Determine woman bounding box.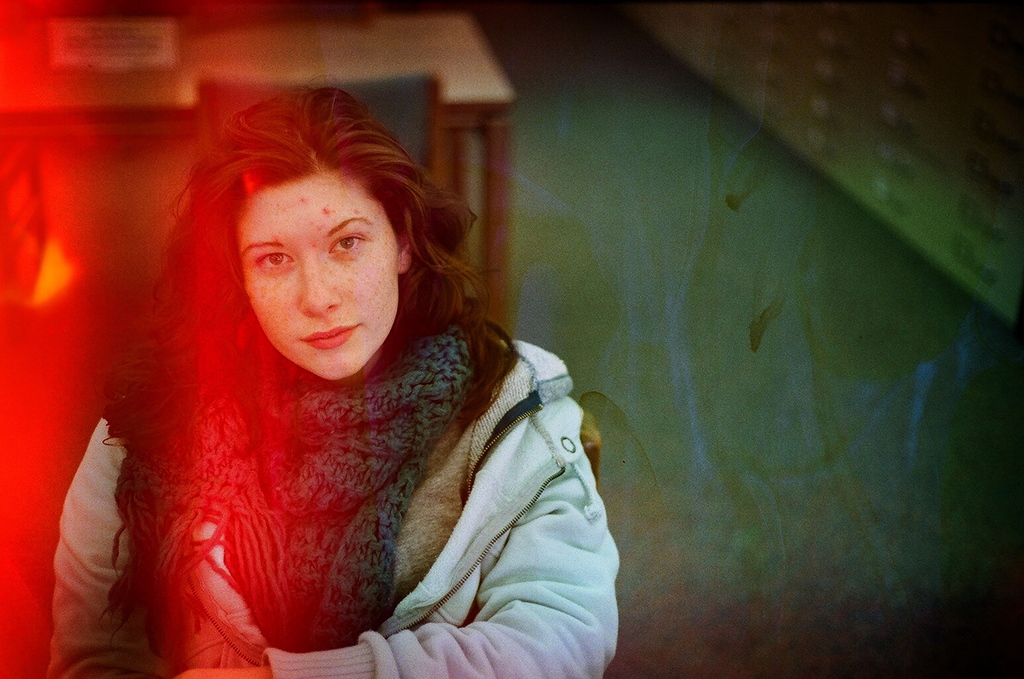
Determined: region(36, 76, 621, 678).
